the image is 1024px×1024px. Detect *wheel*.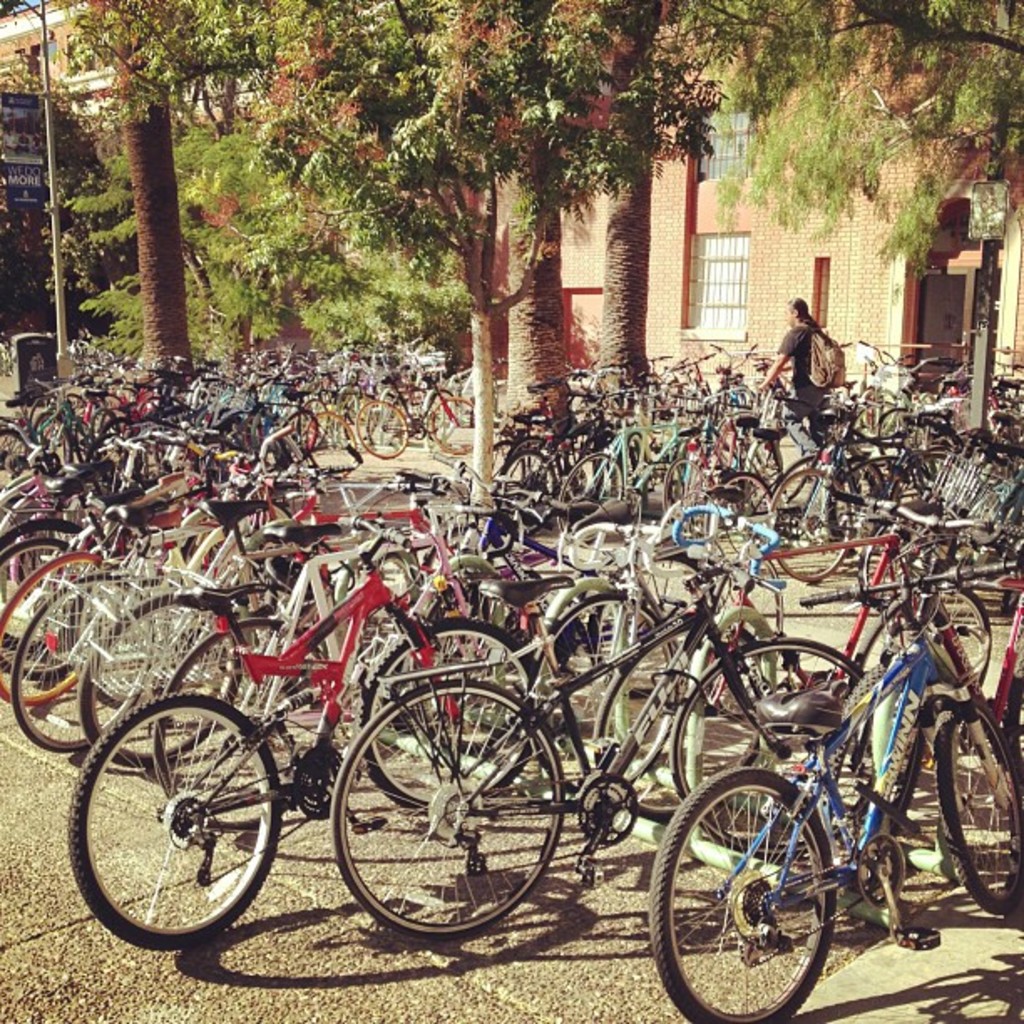
Detection: <bbox>90, 407, 117, 452</bbox>.
